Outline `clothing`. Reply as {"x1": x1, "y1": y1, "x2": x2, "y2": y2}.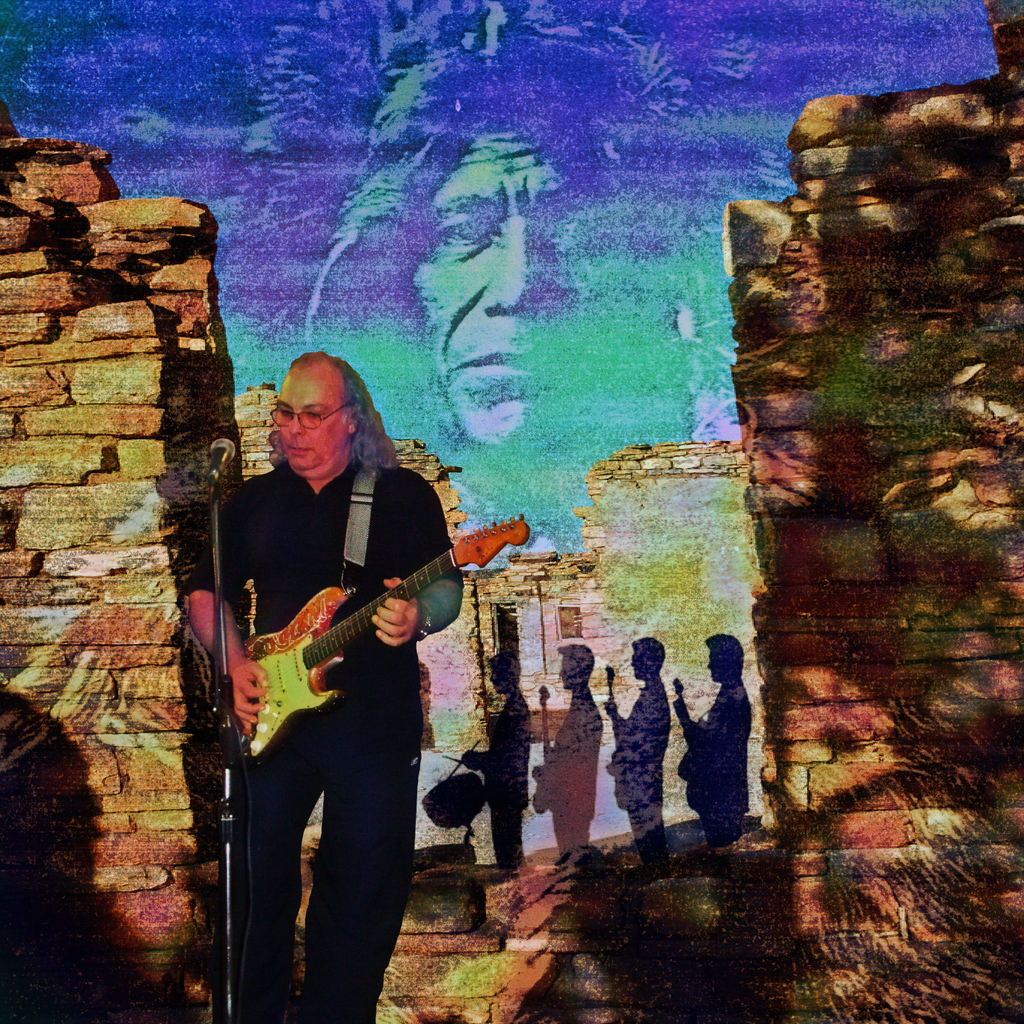
{"x1": 538, "y1": 679, "x2": 606, "y2": 854}.
